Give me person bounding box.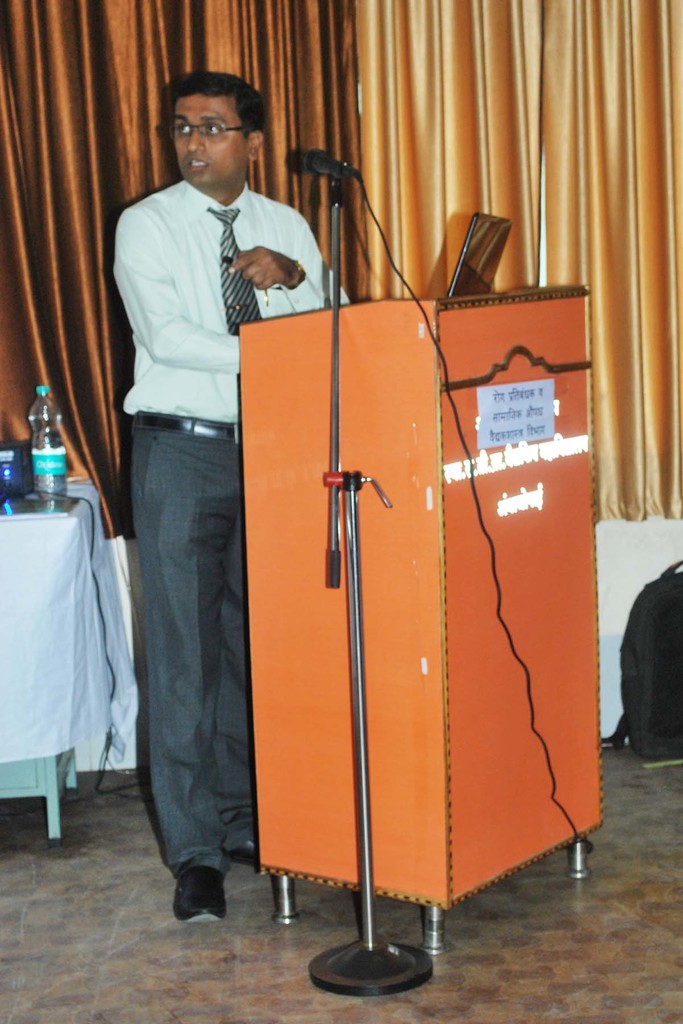
[left=108, top=68, right=350, bottom=934].
